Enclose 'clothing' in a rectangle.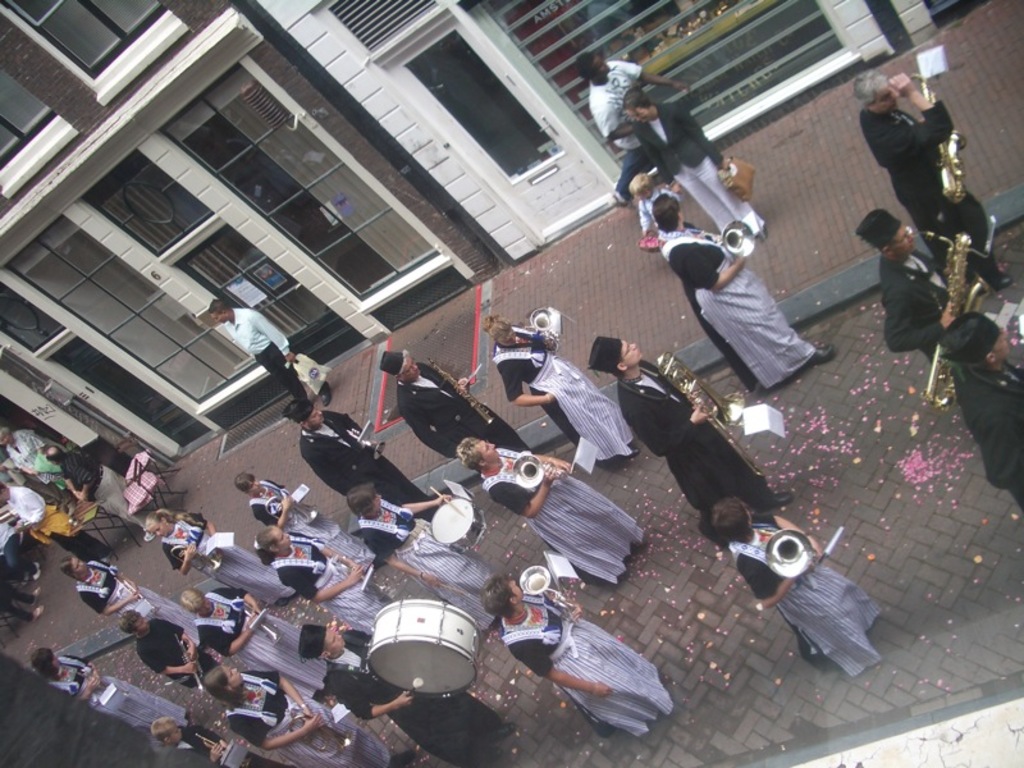
398:357:532:463.
